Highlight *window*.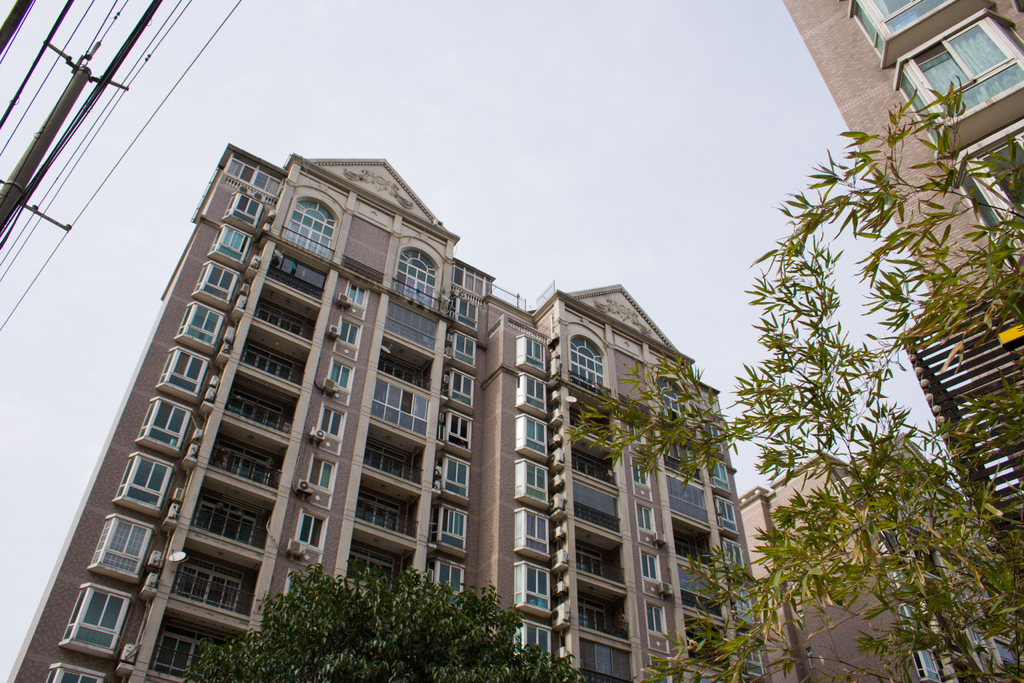
Highlighted region: 369/375/429/436.
